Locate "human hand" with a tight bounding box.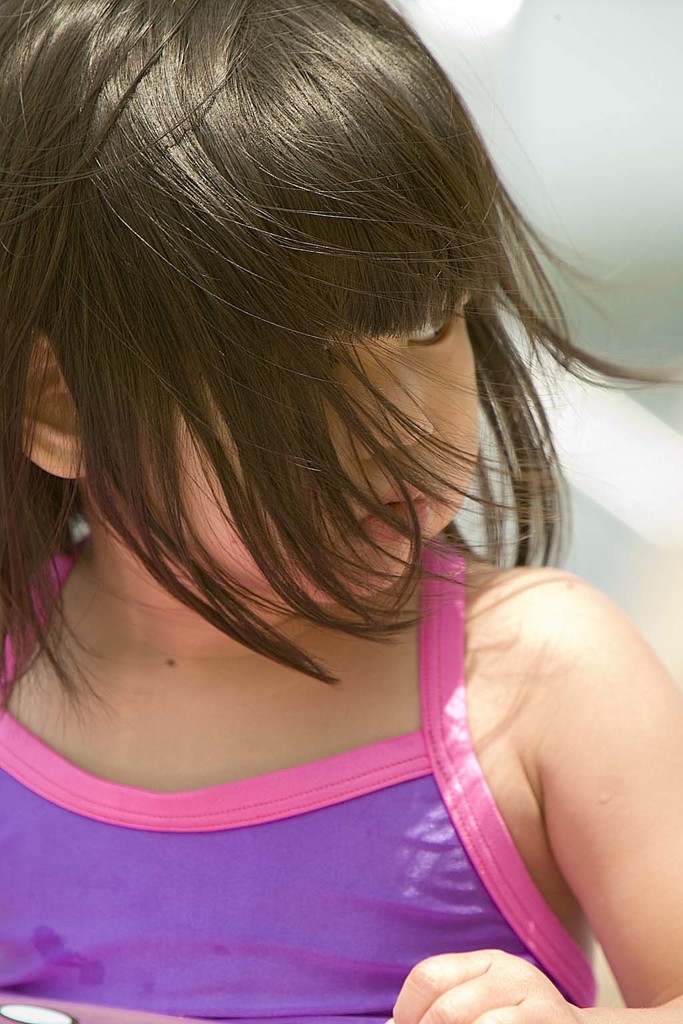
box(381, 935, 593, 1023).
